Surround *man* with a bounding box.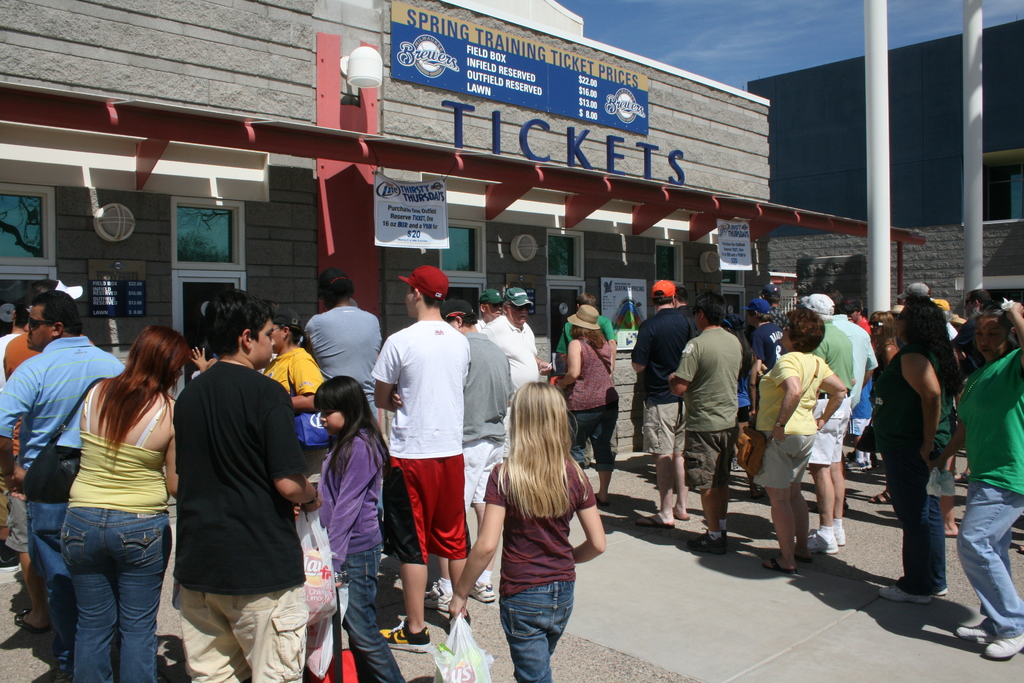
Rect(559, 293, 616, 377).
